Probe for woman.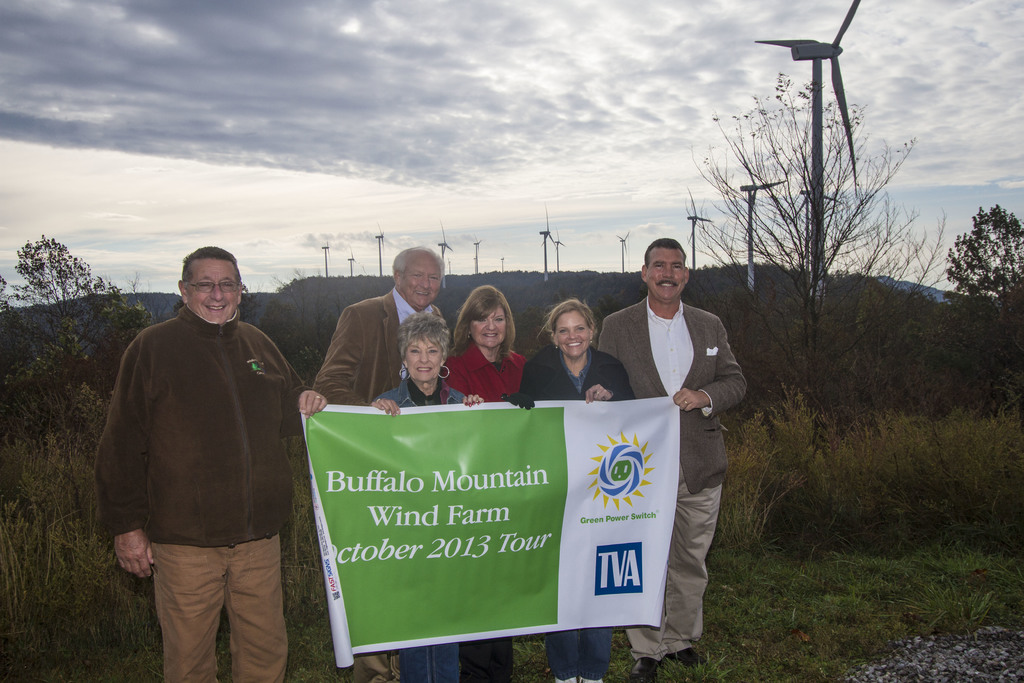
Probe result: select_region(520, 299, 636, 682).
